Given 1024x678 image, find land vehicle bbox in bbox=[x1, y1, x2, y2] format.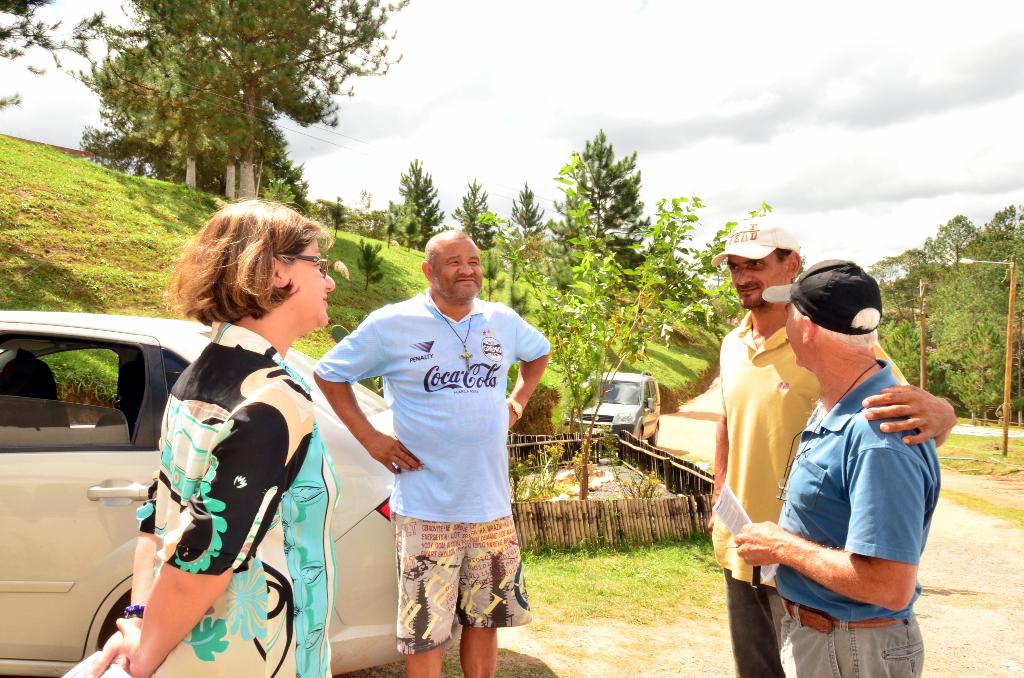
bbox=[561, 371, 661, 462].
